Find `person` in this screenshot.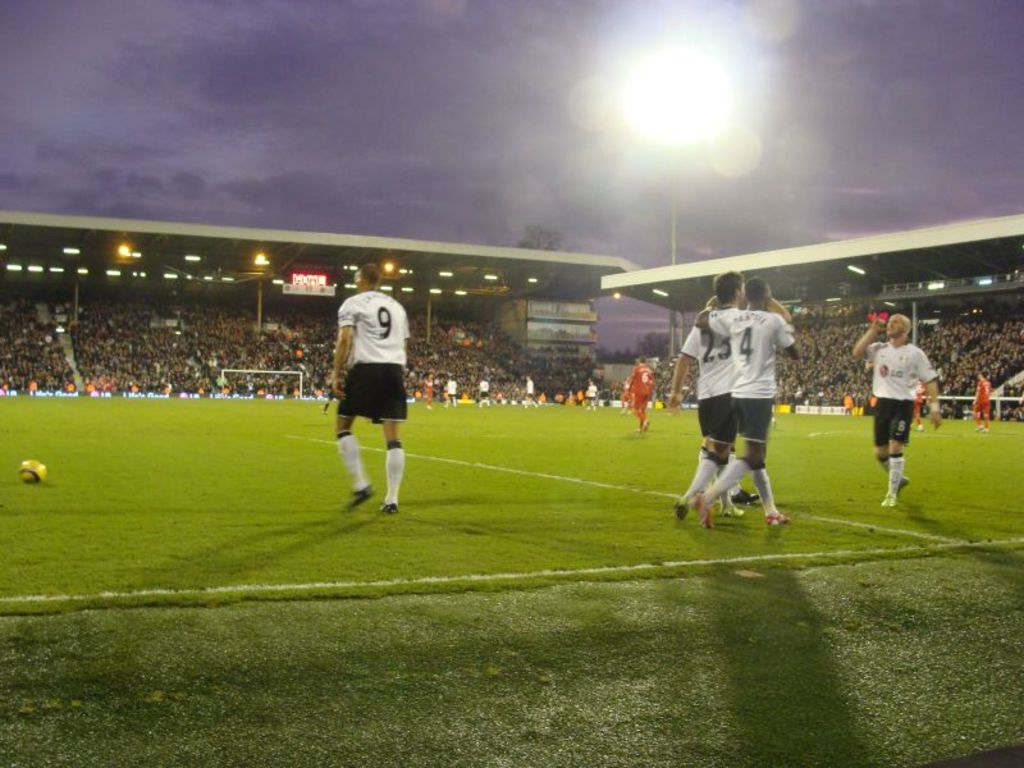
The bounding box for `person` is {"left": 320, "top": 271, "right": 421, "bottom": 535}.
